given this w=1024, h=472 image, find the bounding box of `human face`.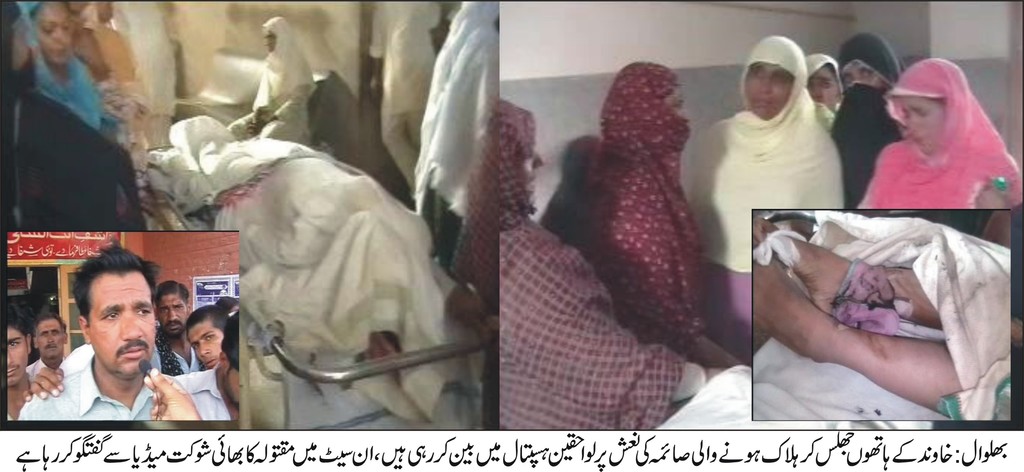
left=191, top=323, right=220, bottom=359.
